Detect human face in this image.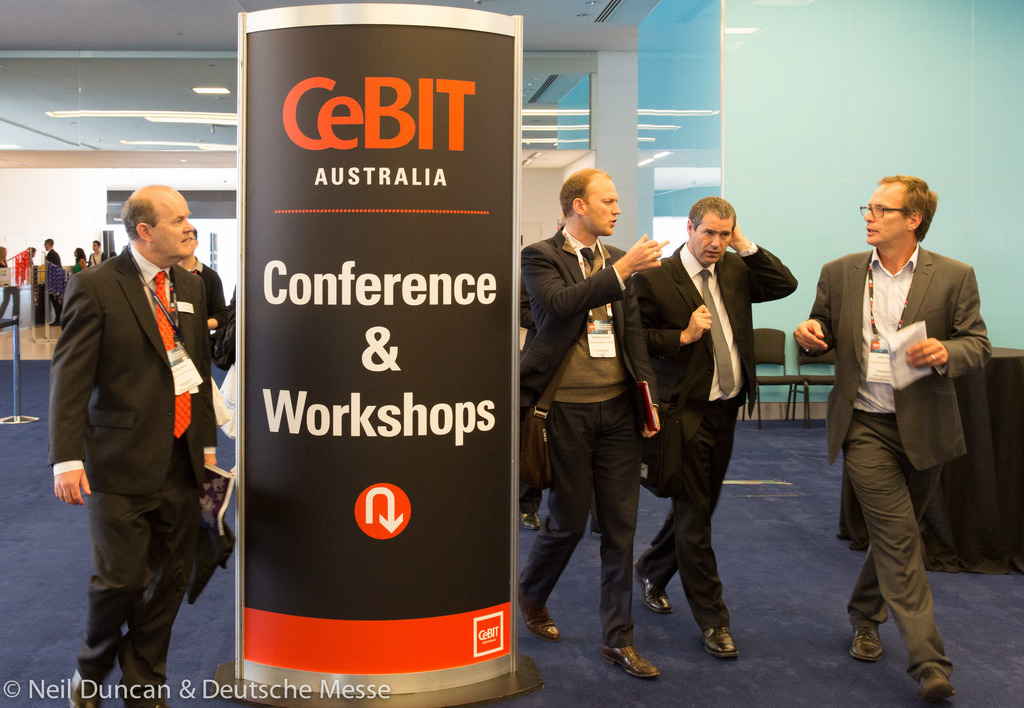
Detection: BBox(152, 193, 193, 259).
